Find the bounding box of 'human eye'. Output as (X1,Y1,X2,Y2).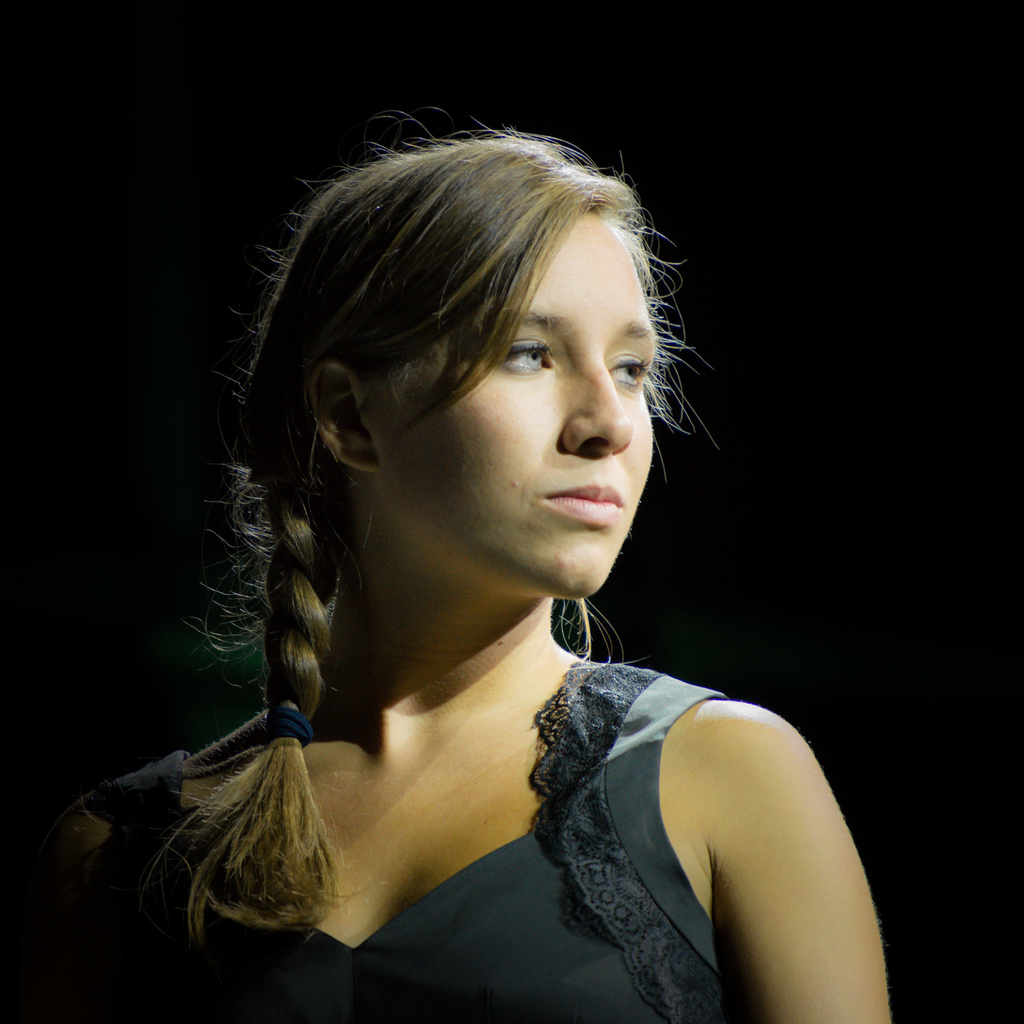
(606,350,650,392).
